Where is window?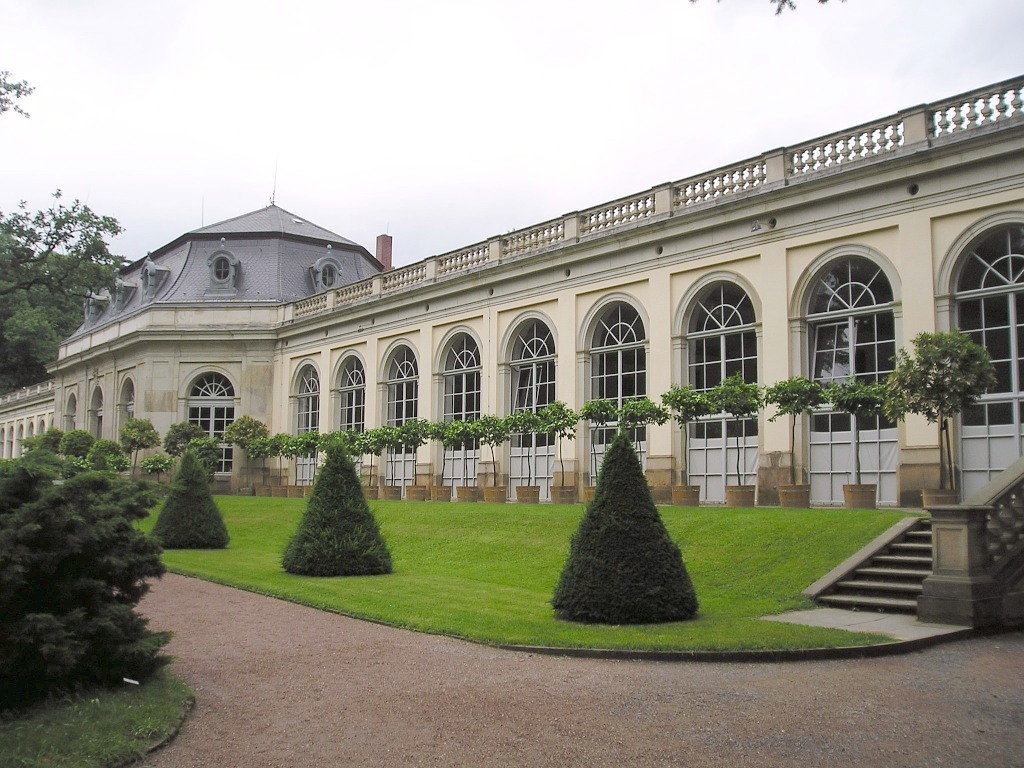
detection(505, 315, 568, 500).
